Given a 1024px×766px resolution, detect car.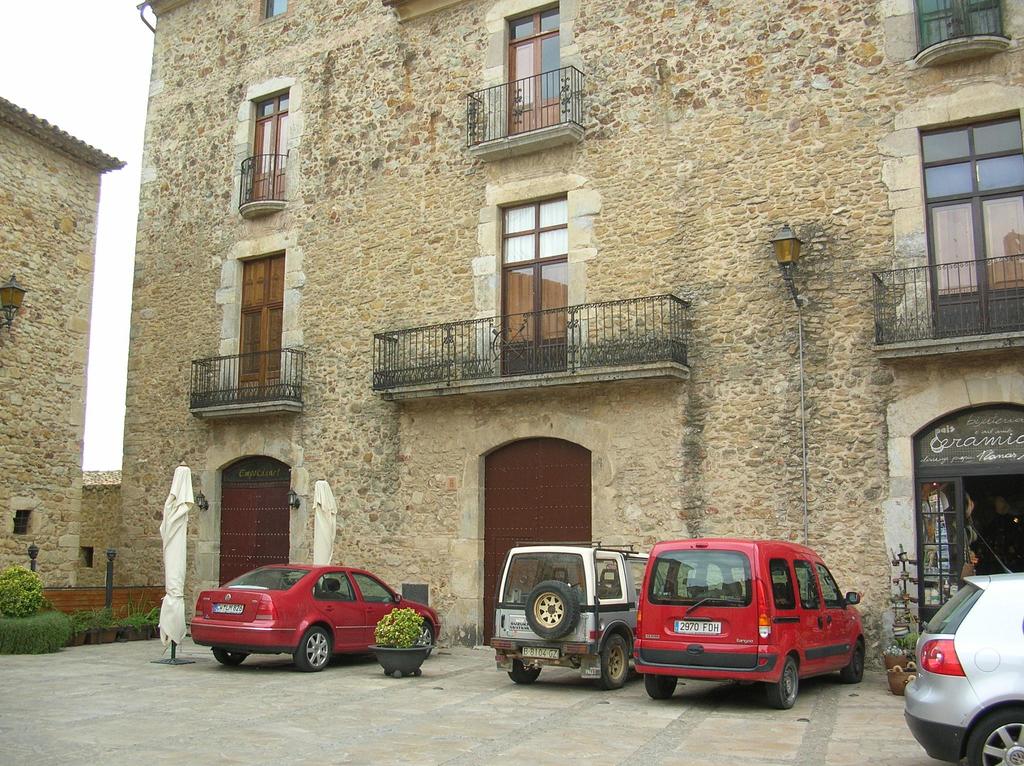
(640,537,875,710).
